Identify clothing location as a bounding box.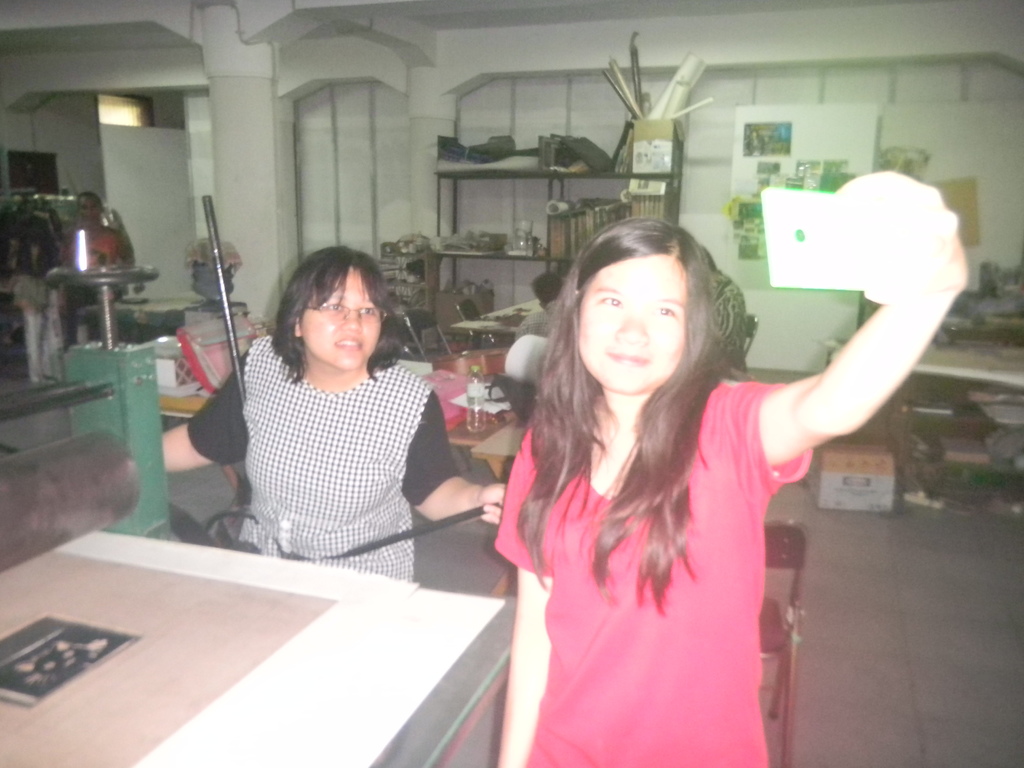
rect(495, 378, 843, 767).
